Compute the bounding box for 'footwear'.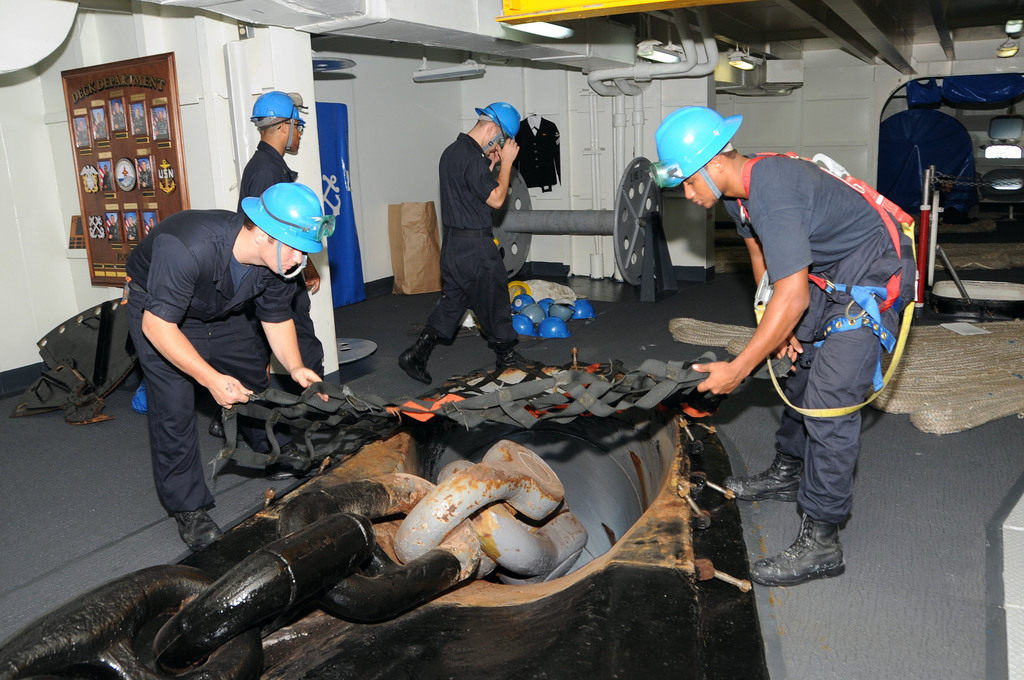
bbox=(744, 521, 852, 591).
